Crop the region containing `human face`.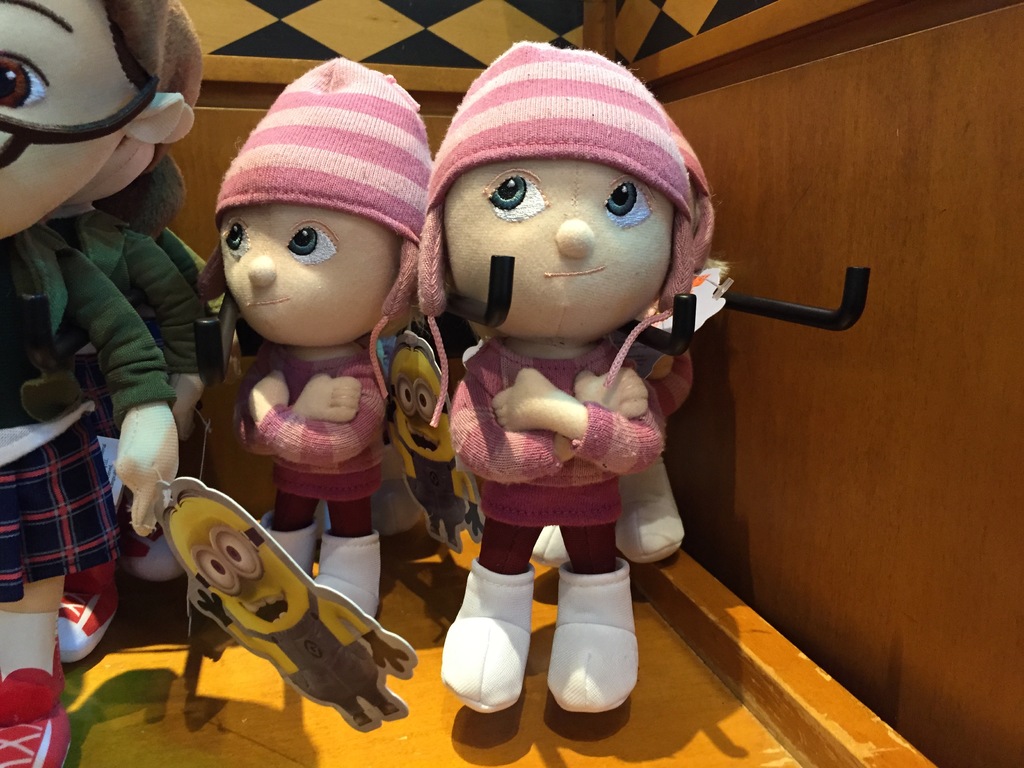
Crop region: [left=442, top=159, right=677, bottom=340].
